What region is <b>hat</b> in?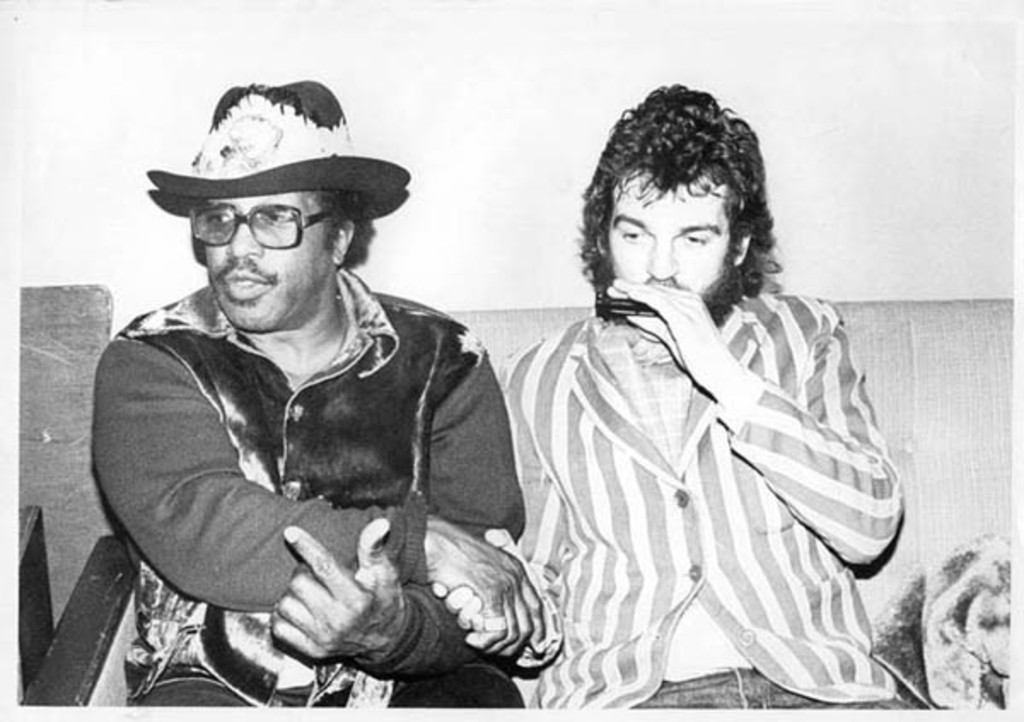
select_region(147, 79, 411, 215).
